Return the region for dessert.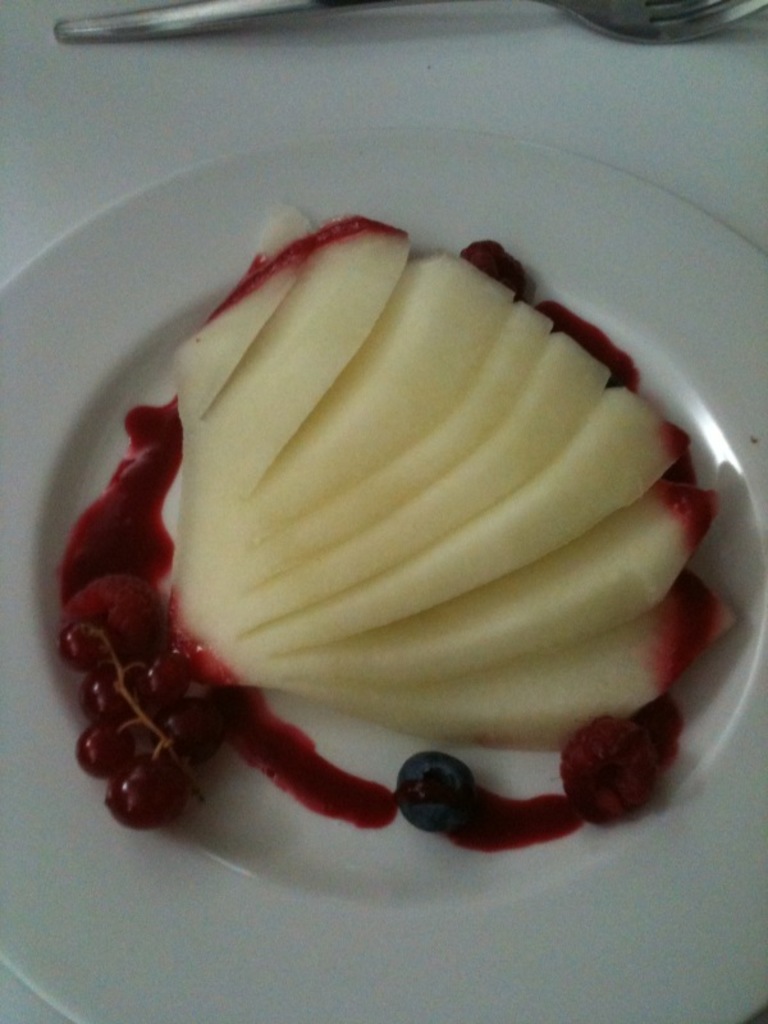
box(64, 154, 687, 879).
